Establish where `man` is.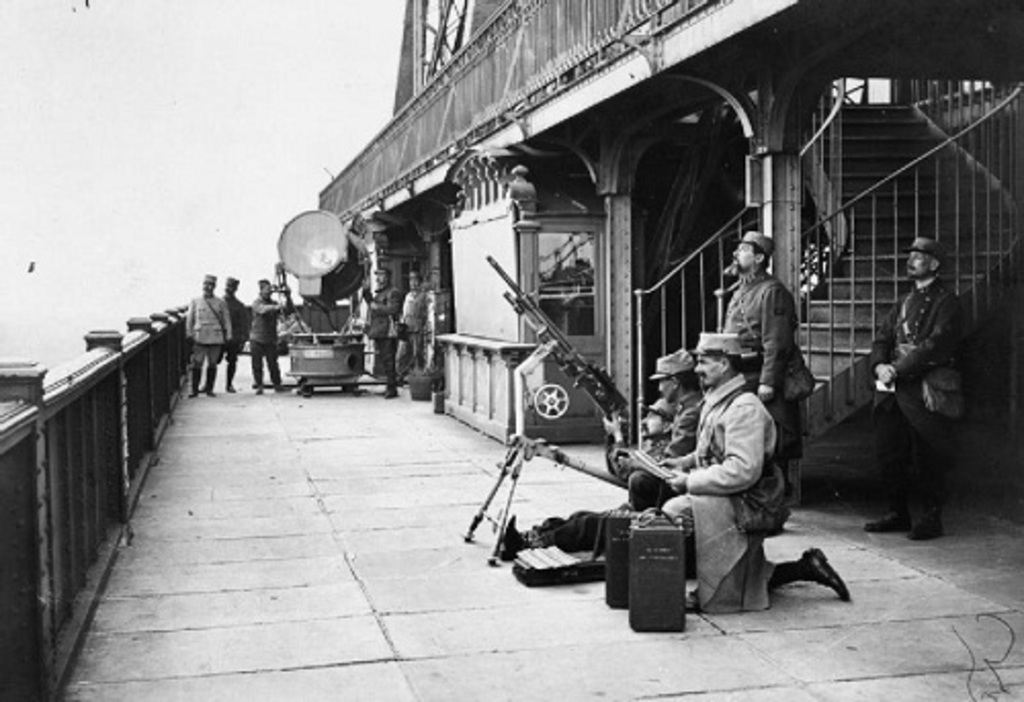
Established at 246:274:285:393.
